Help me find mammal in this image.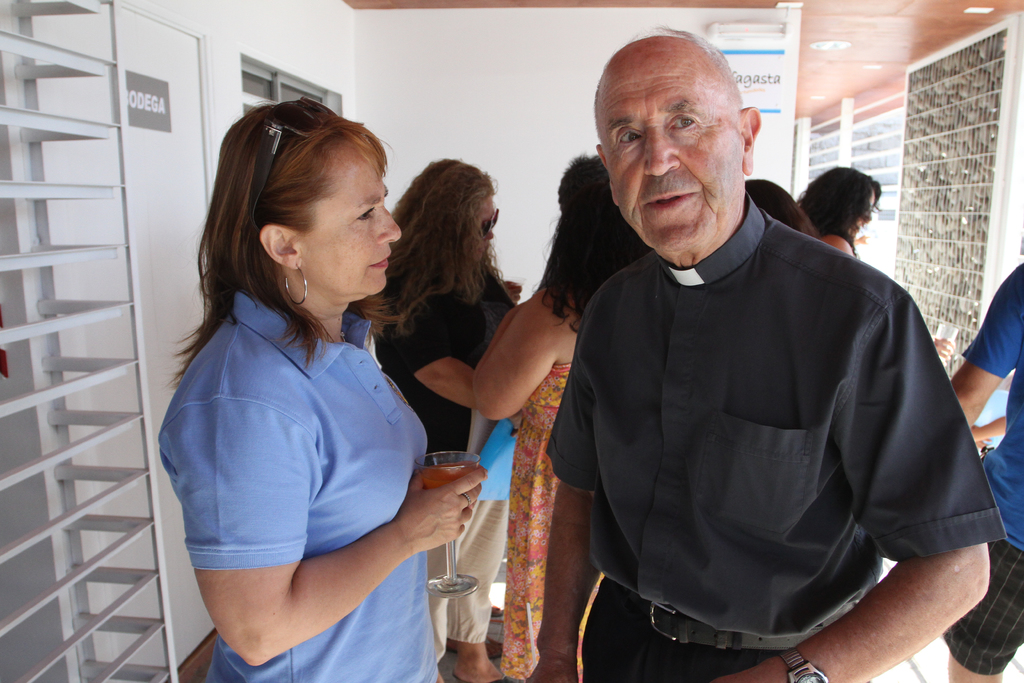
Found it: left=133, top=109, right=472, bottom=639.
